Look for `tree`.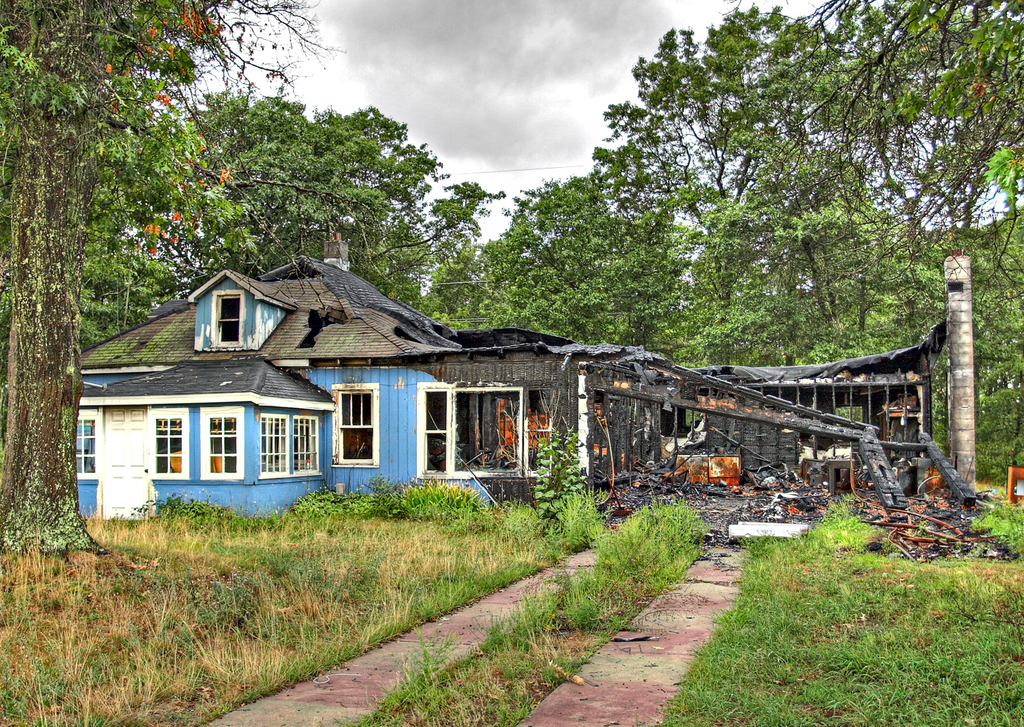
Found: {"x1": 136, "y1": 103, "x2": 512, "y2": 325}.
